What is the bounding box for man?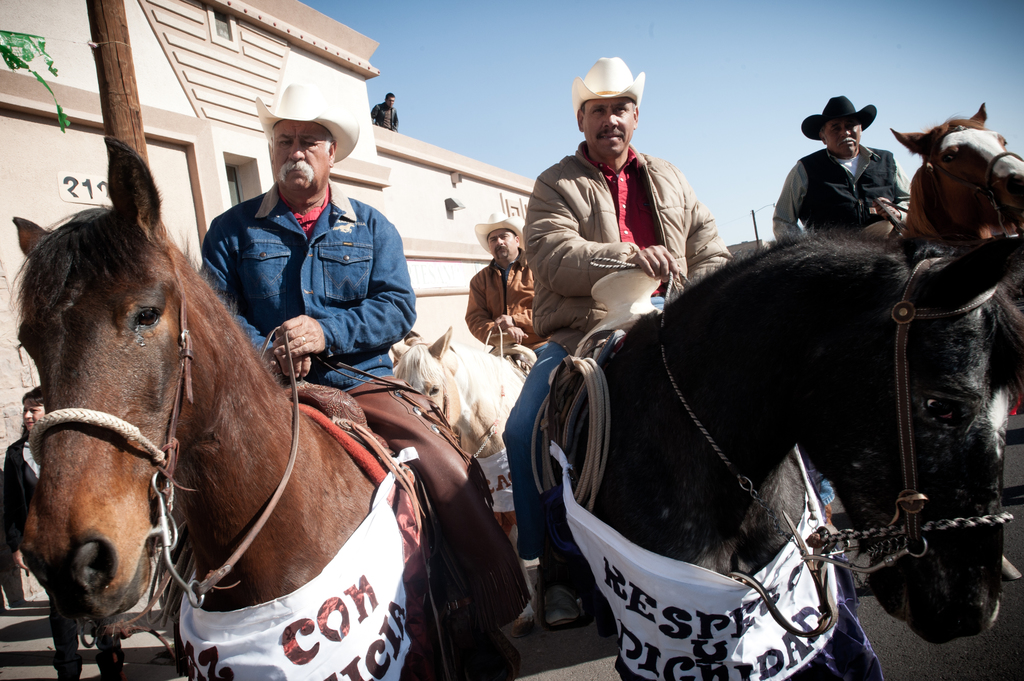
[x1=364, y1=88, x2=399, y2=131].
